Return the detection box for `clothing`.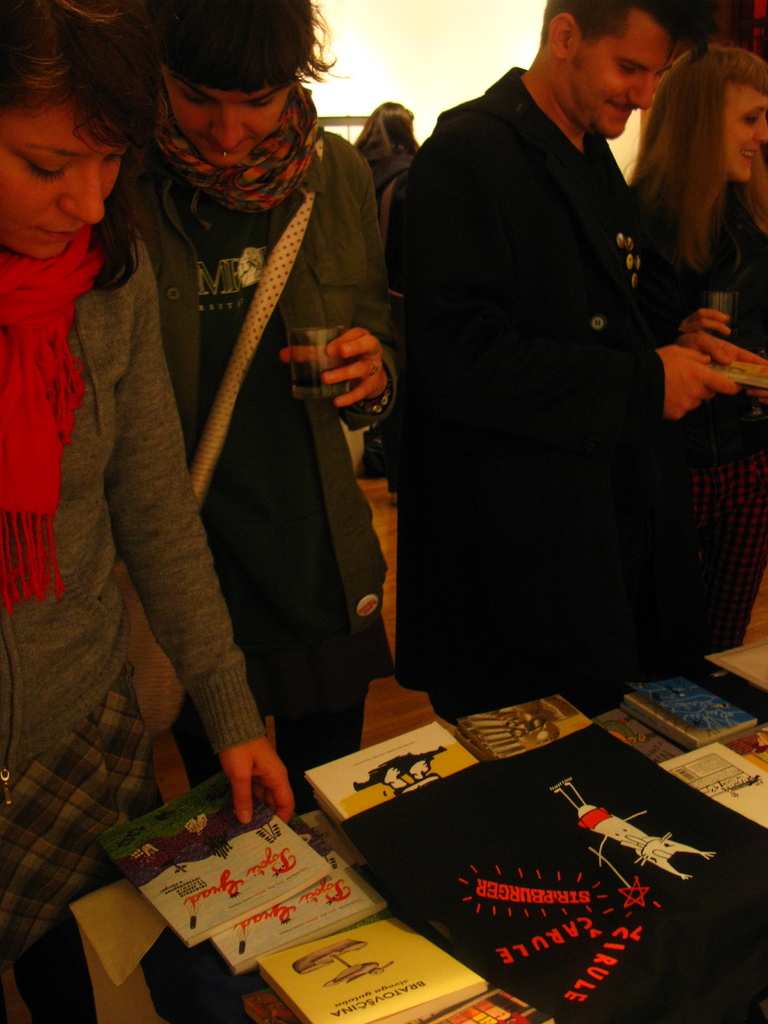
box(97, 85, 408, 792).
